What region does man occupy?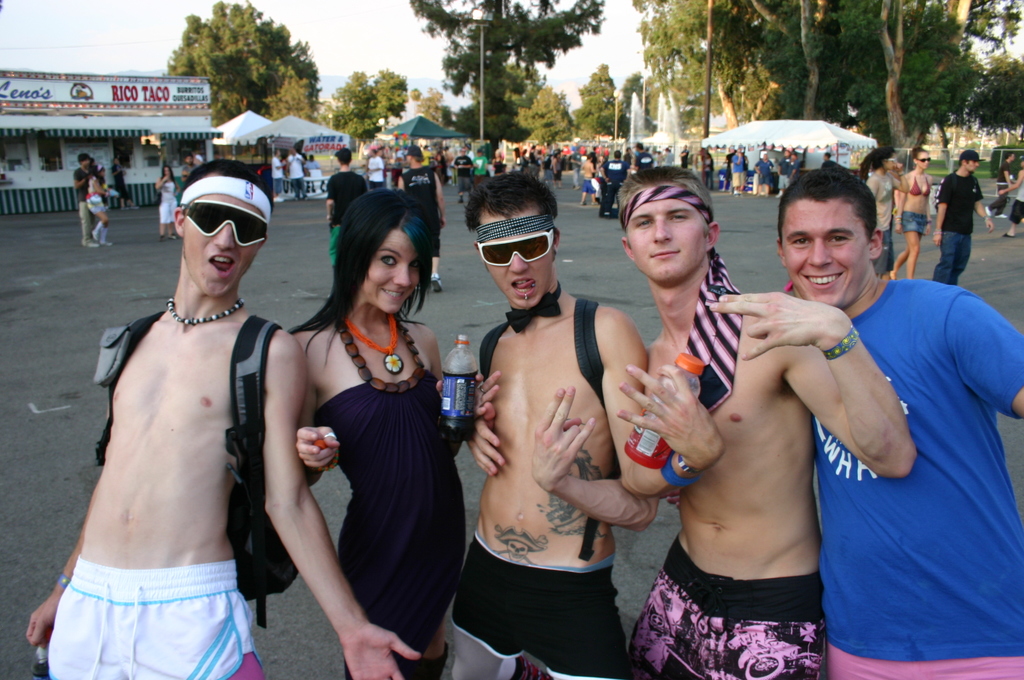
(998, 155, 1023, 238).
